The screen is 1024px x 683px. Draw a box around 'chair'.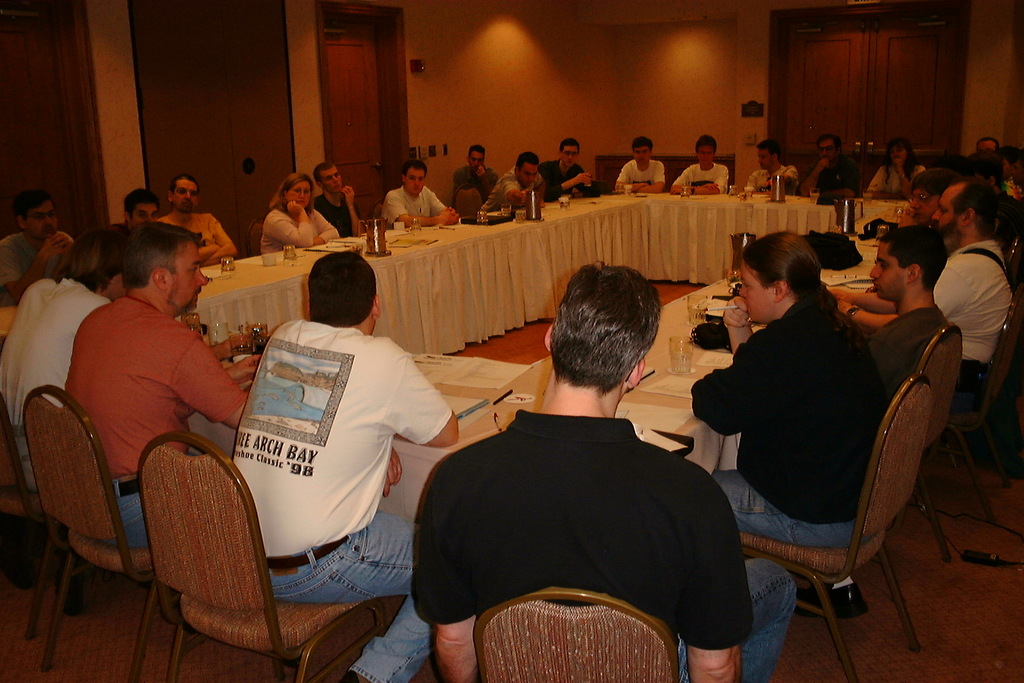
bbox=[93, 401, 372, 677].
